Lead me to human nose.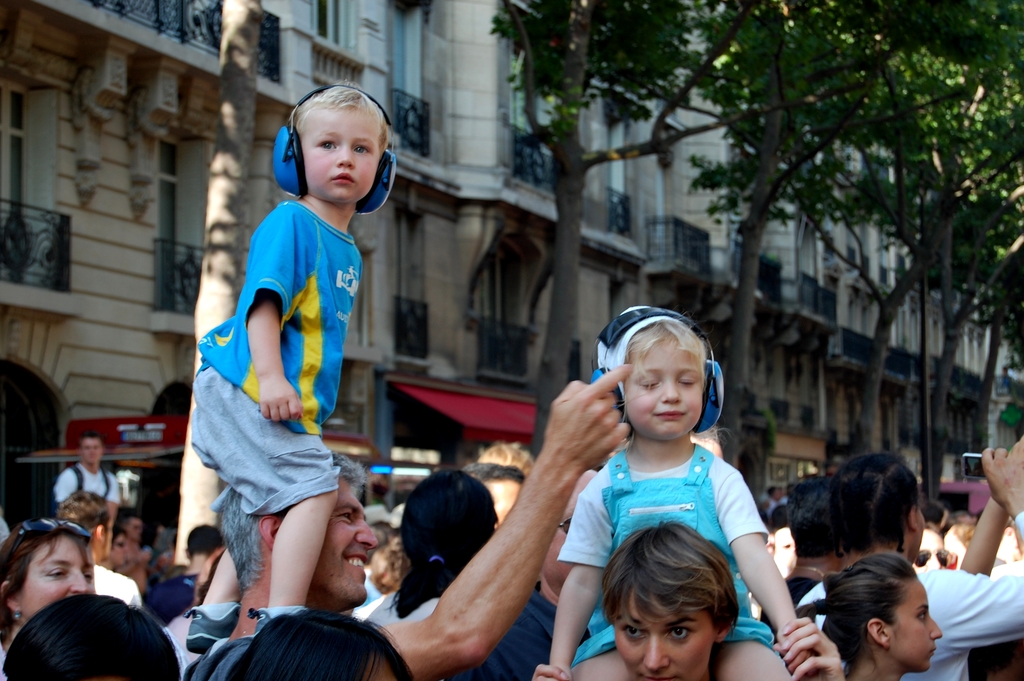
Lead to 931,619,943,640.
